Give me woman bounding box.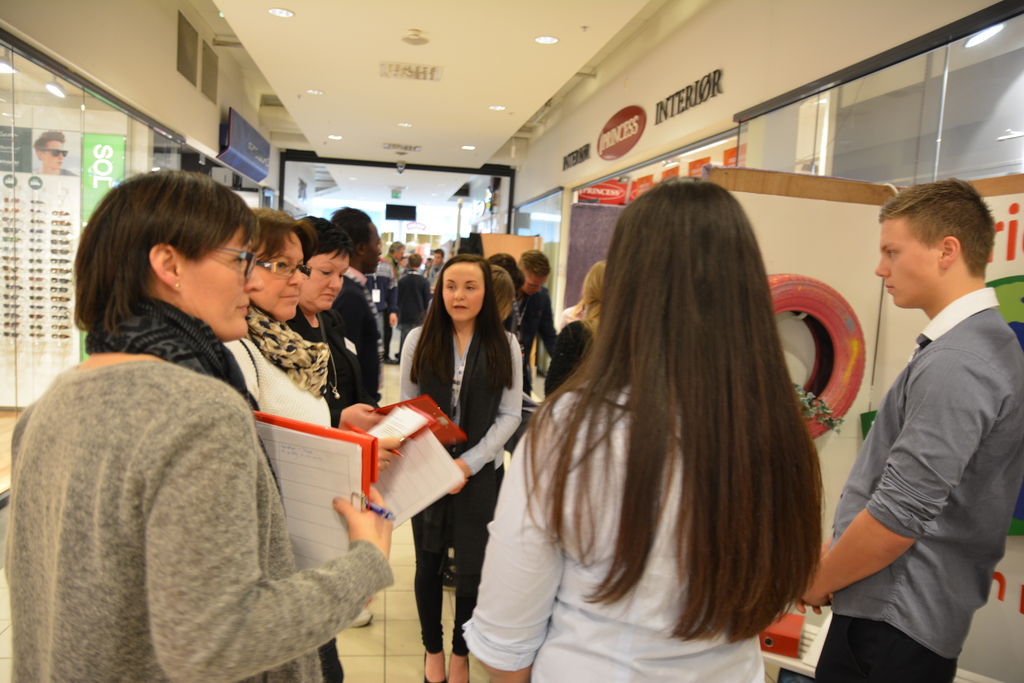
(left=394, top=257, right=529, bottom=682).
